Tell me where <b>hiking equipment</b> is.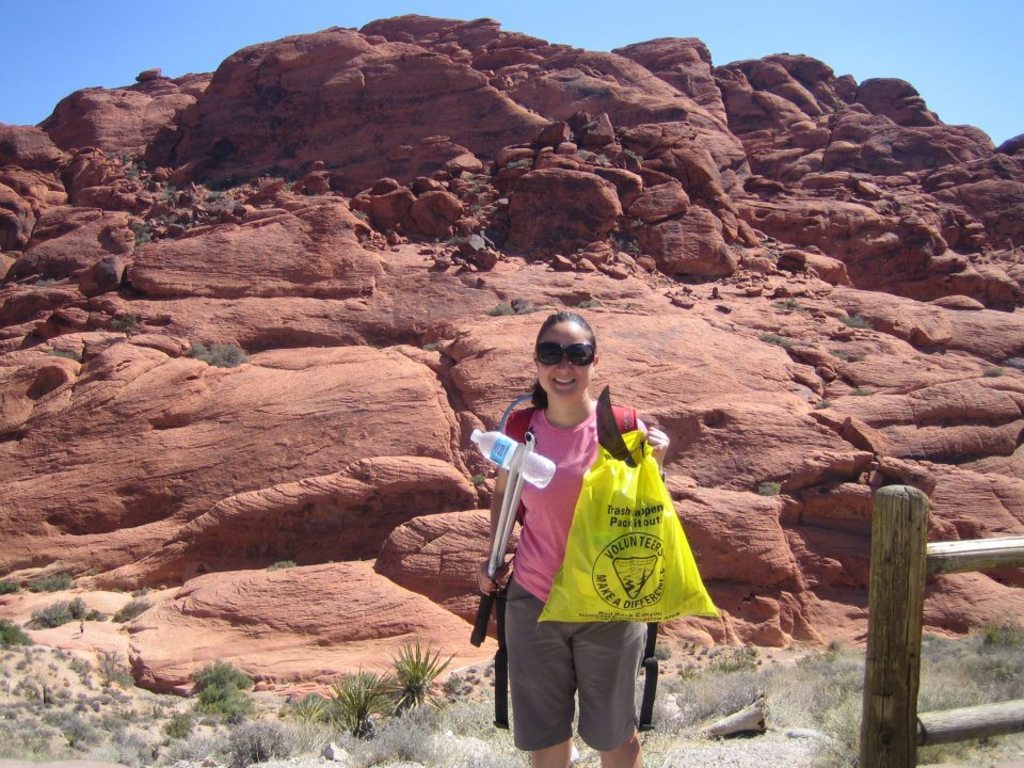
<b>hiking equipment</b> is at bbox=(462, 386, 676, 763).
